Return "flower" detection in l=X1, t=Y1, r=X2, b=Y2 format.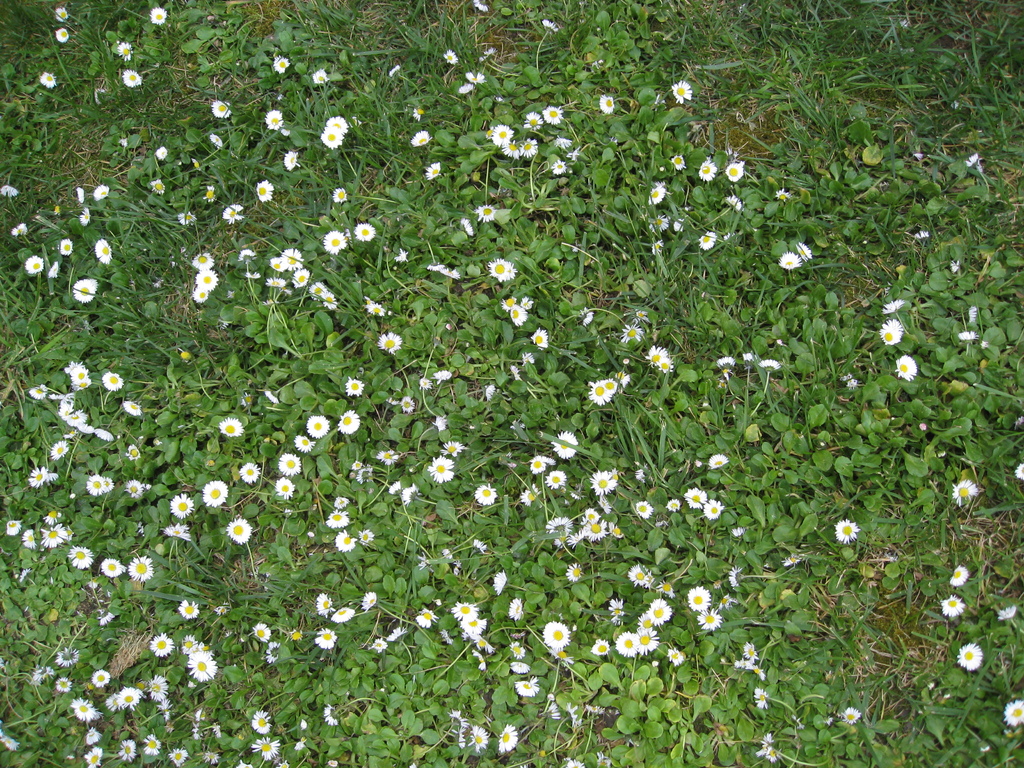
l=419, t=376, r=434, b=393.
